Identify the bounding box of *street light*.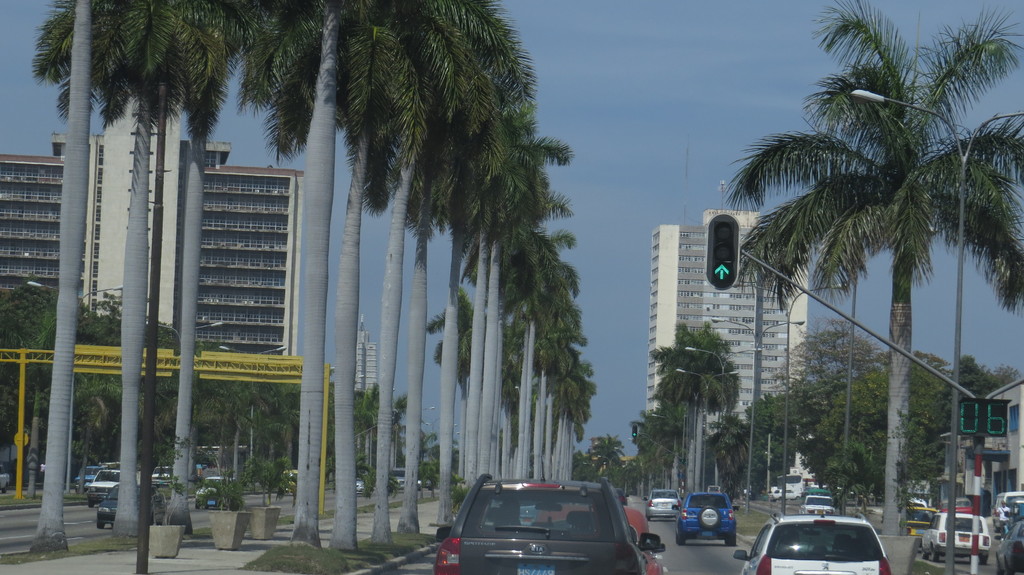
(x1=680, y1=343, x2=763, y2=488).
